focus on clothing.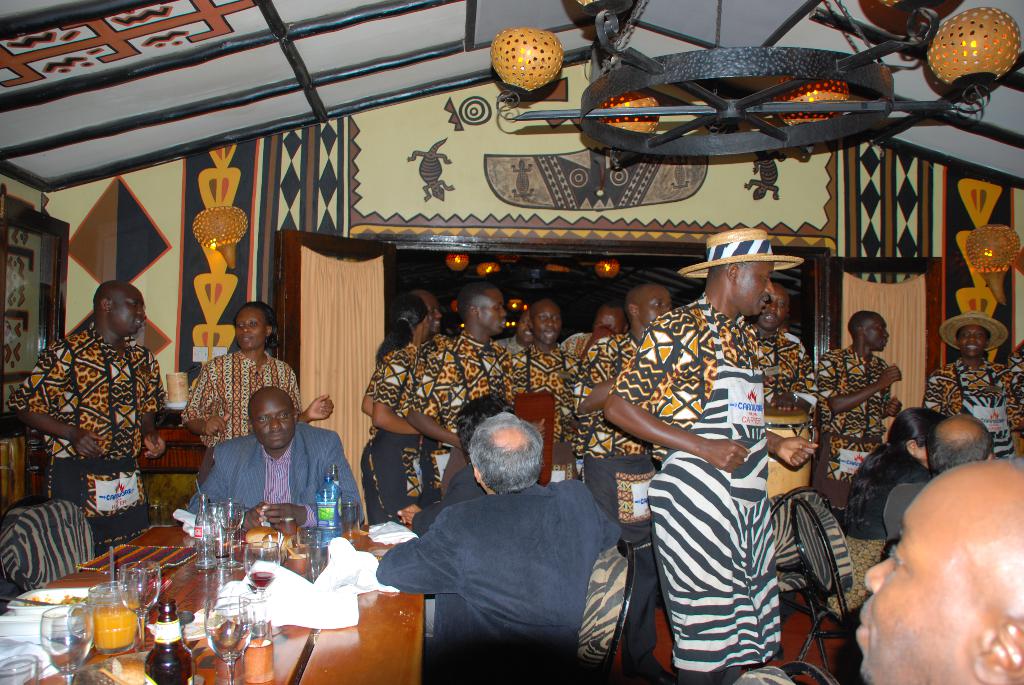
Focused at BBox(831, 437, 937, 640).
